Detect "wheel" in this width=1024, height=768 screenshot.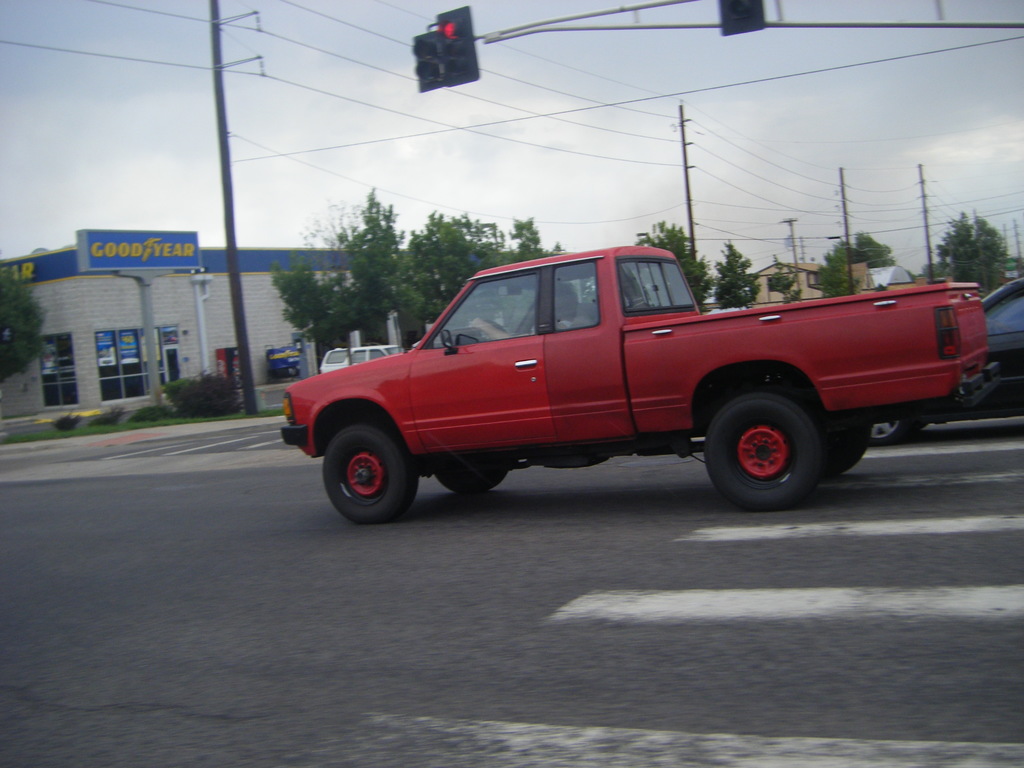
Detection: BBox(870, 420, 904, 447).
